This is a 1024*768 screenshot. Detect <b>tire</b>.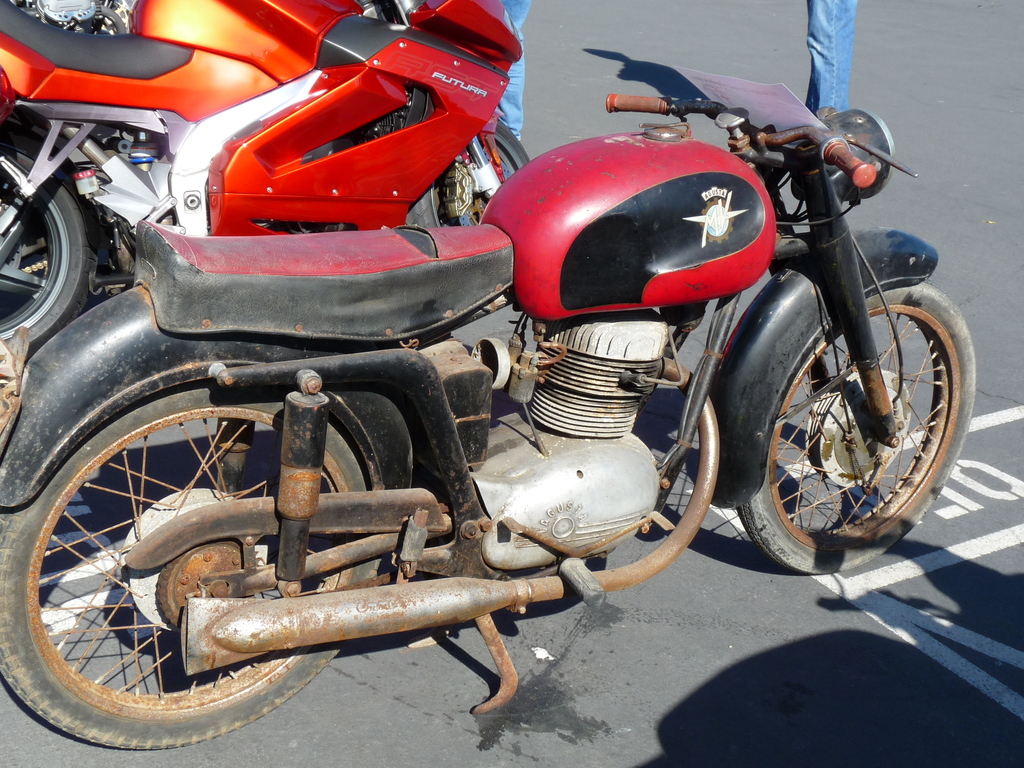
(0, 371, 389, 752).
